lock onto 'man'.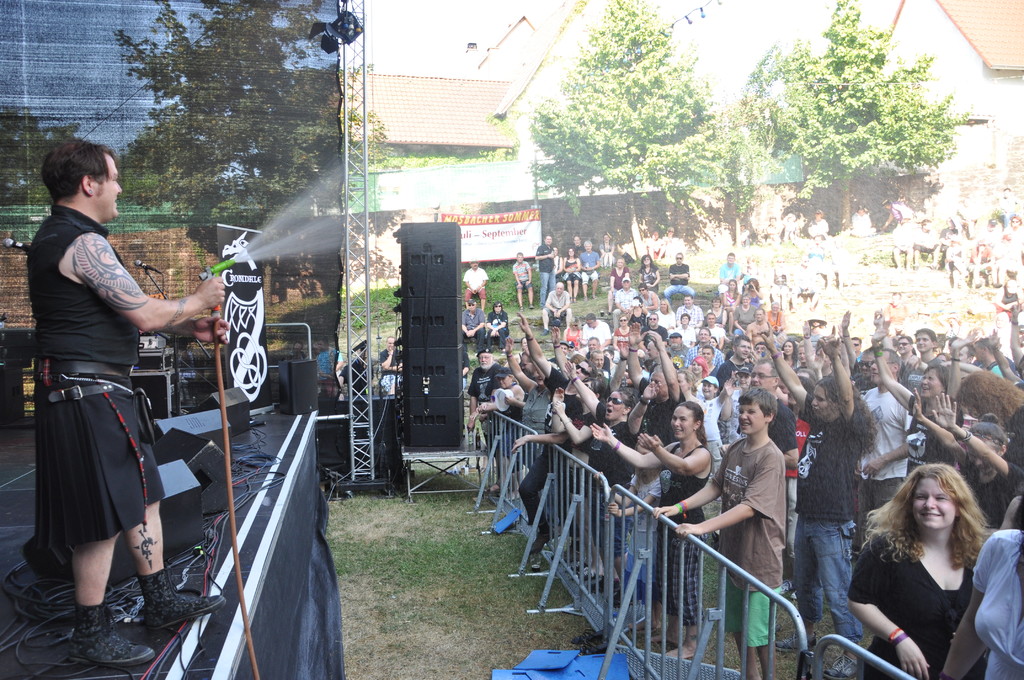
Locked: select_region(463, 255, 490, 304).
